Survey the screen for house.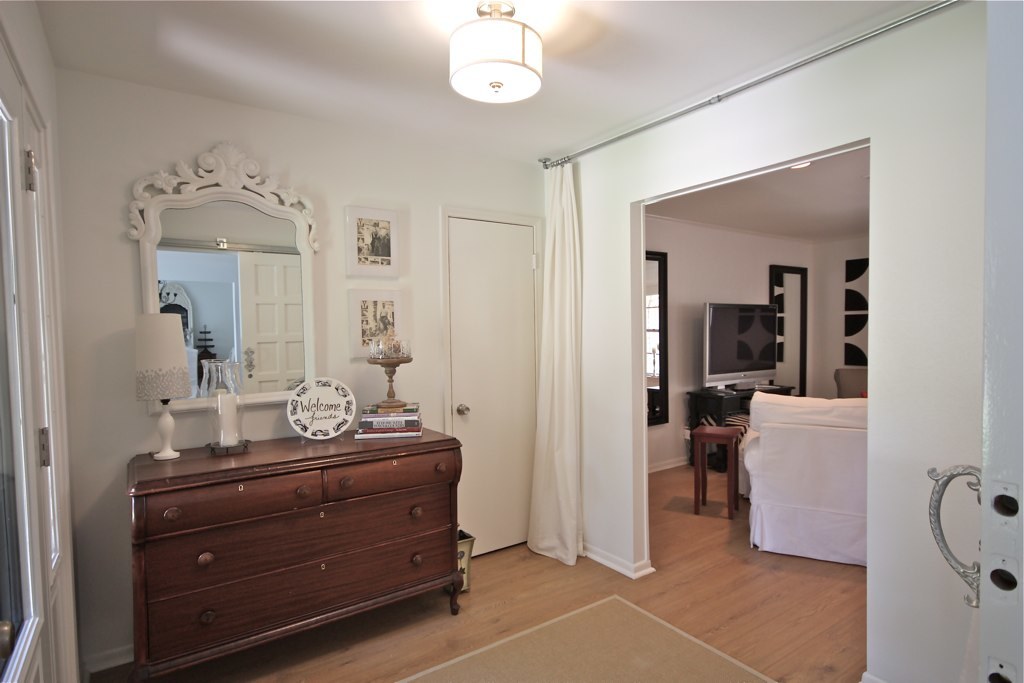
Survey found: <box>0,0,1023,682</box>.
